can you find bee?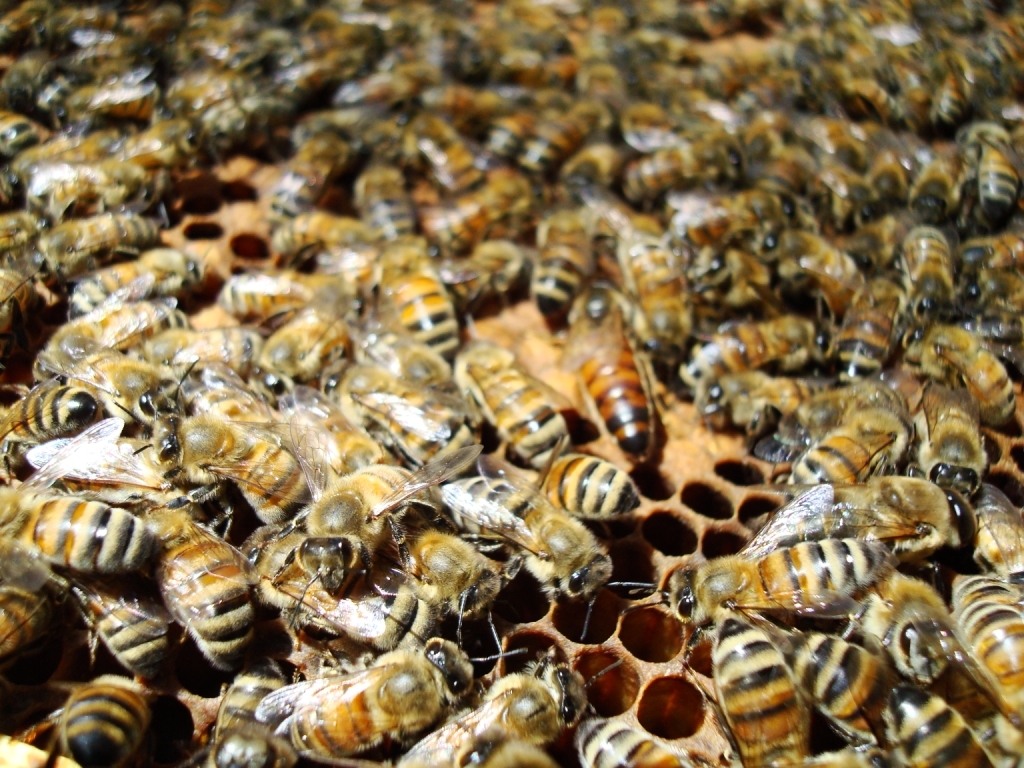
Yes, bounding box: pyautogui.locateOnScreen(380, 504, 512, 647).
